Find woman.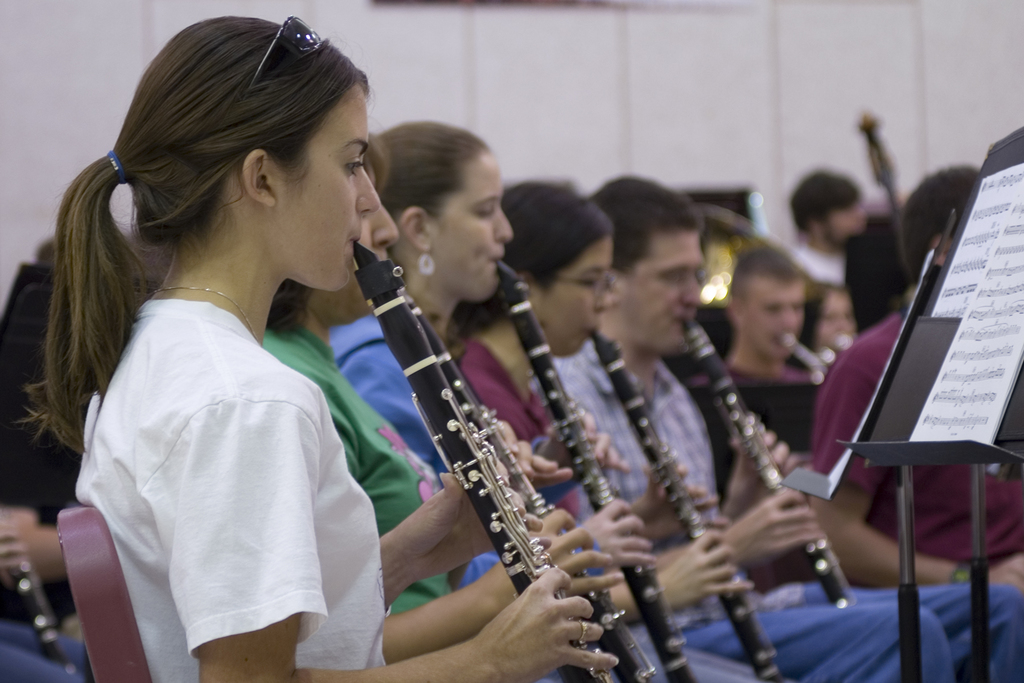
[29,26,417,677].
